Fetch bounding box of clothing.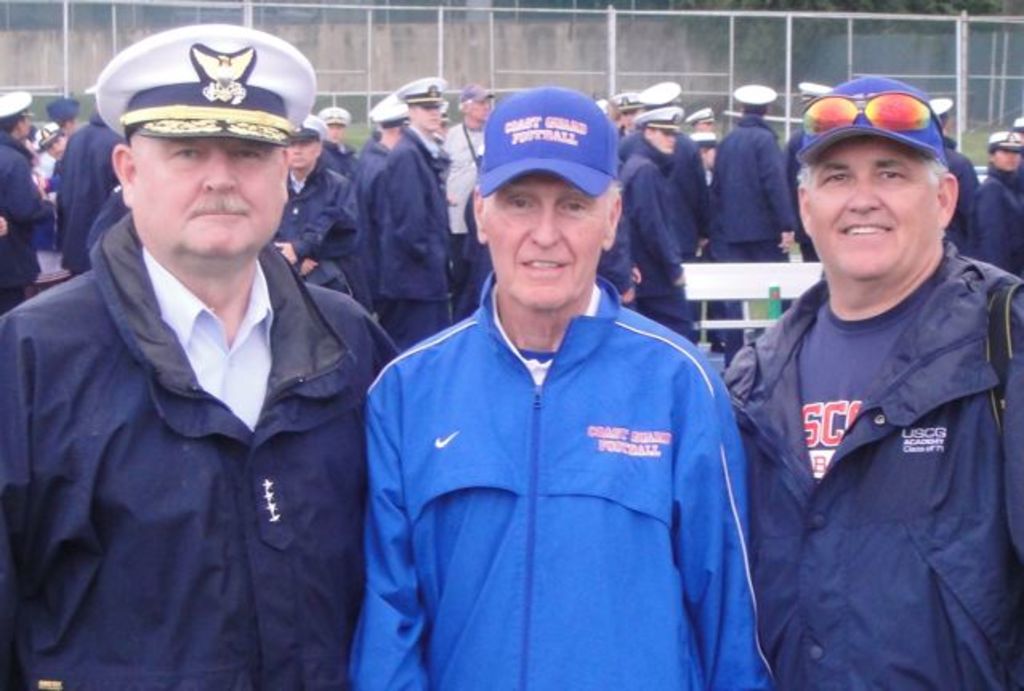
Bbox: crop(981, 173, 1022, 274).
